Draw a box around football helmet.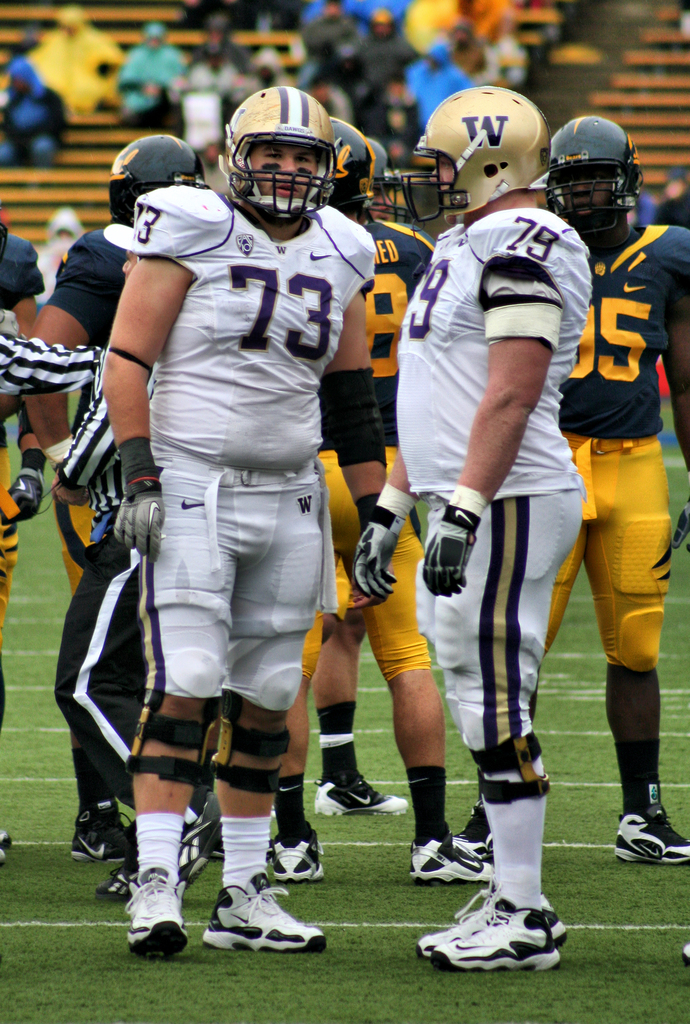
(left=220, top=86, right=335, bottom=228).
